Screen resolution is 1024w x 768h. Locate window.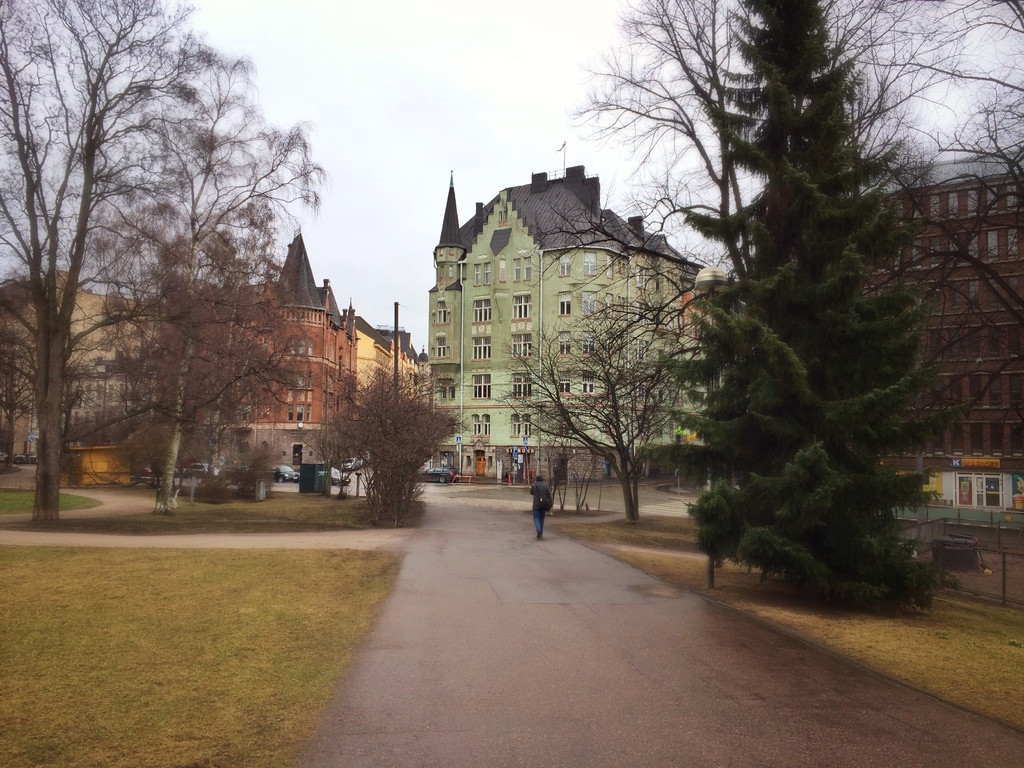
left=451, top=383, right=452, bottom=397.
